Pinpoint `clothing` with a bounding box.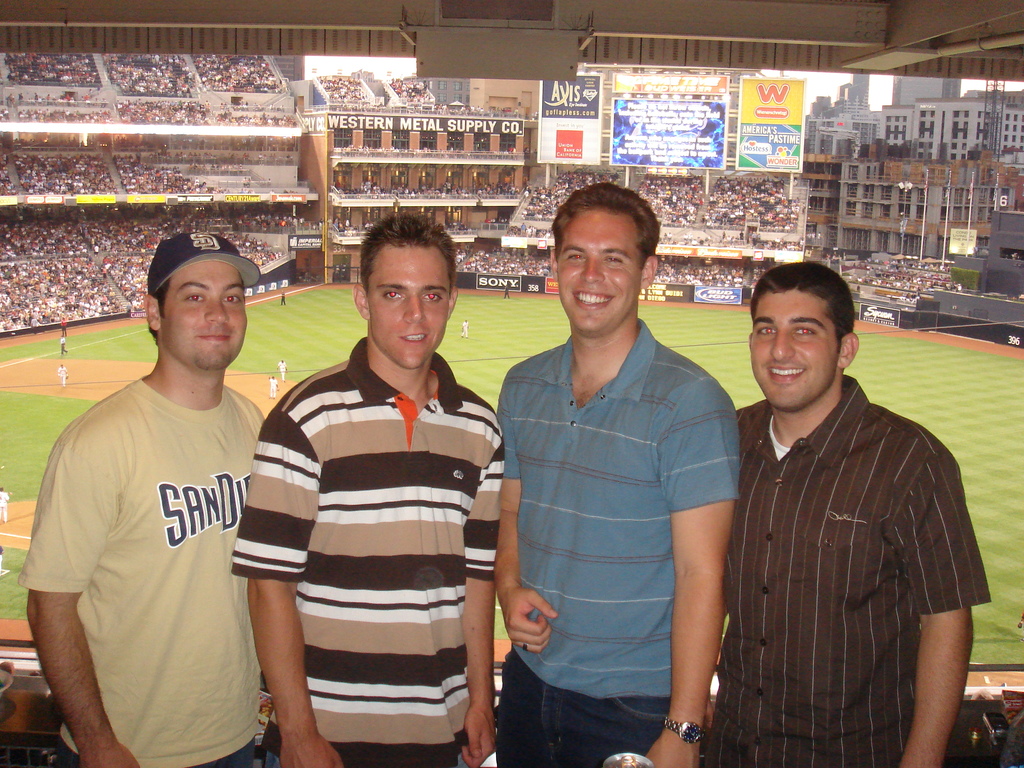
<box>102,266,108,274</box>.
